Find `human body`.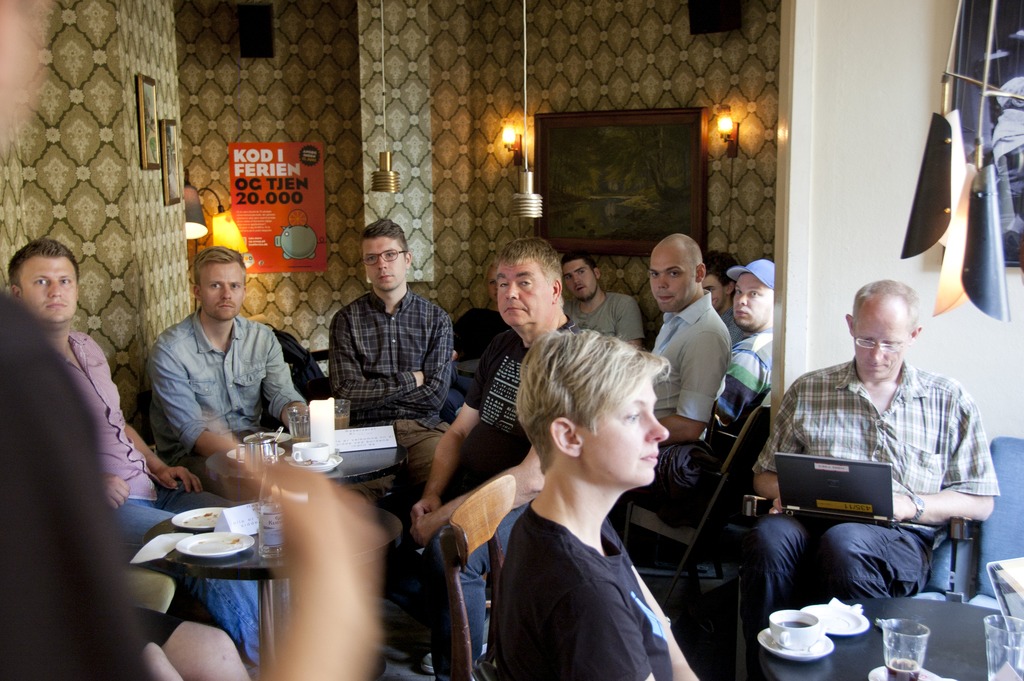
0 291 251 680.
